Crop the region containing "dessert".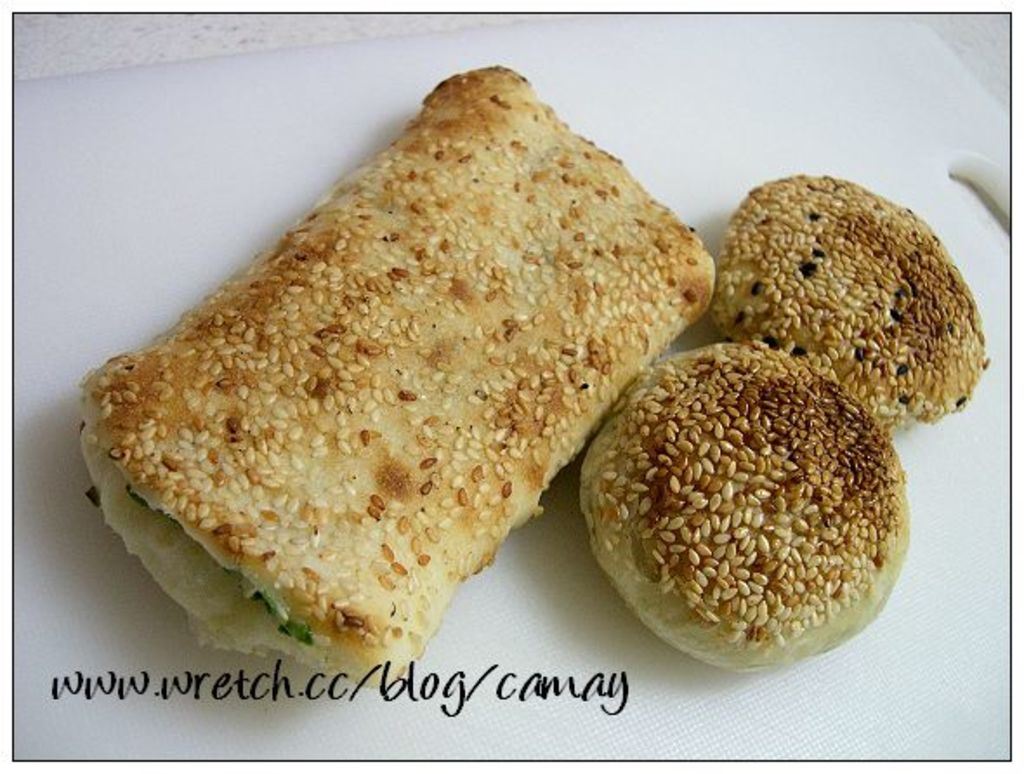
Crop region: [87, 68, 713, 687].
